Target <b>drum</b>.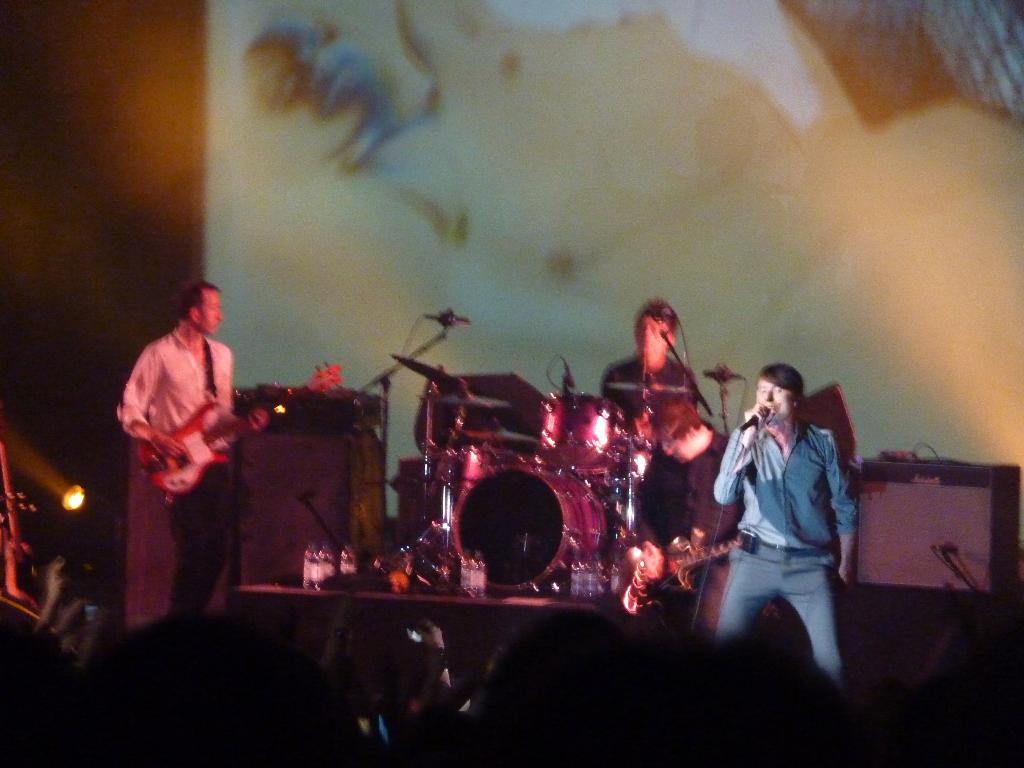
Target region: left=448, top=456, right=604, bottom=588.
